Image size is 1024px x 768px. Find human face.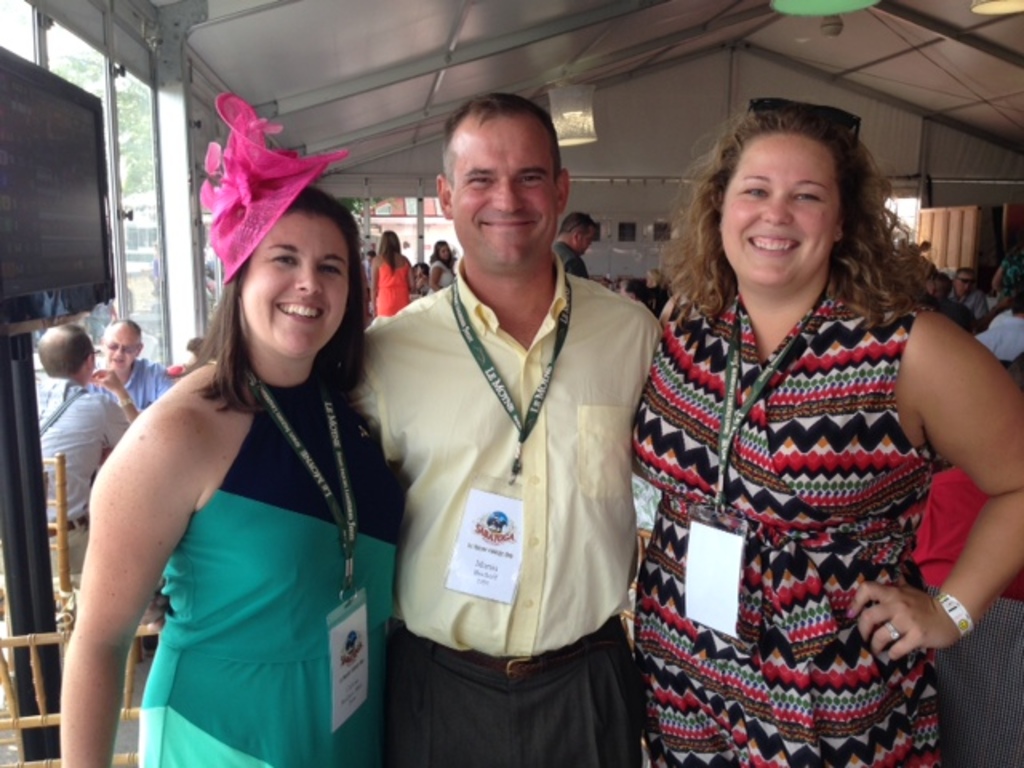
crop(717, 130, 843, 282).
